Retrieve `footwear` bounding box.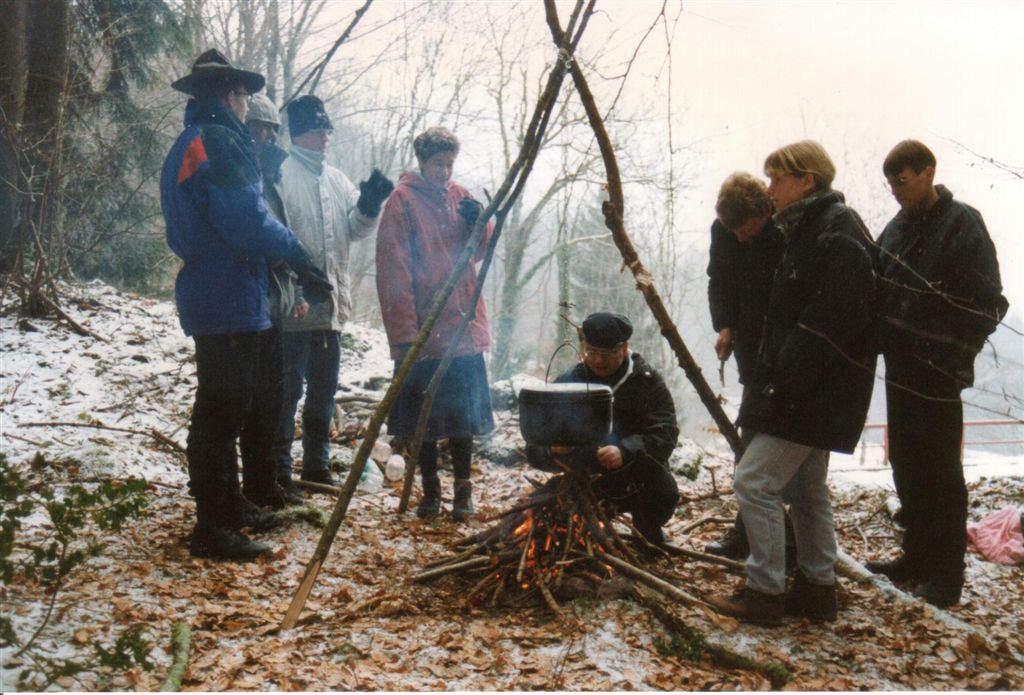
Bounding box: bbox=[230, 492, 282, 532].
